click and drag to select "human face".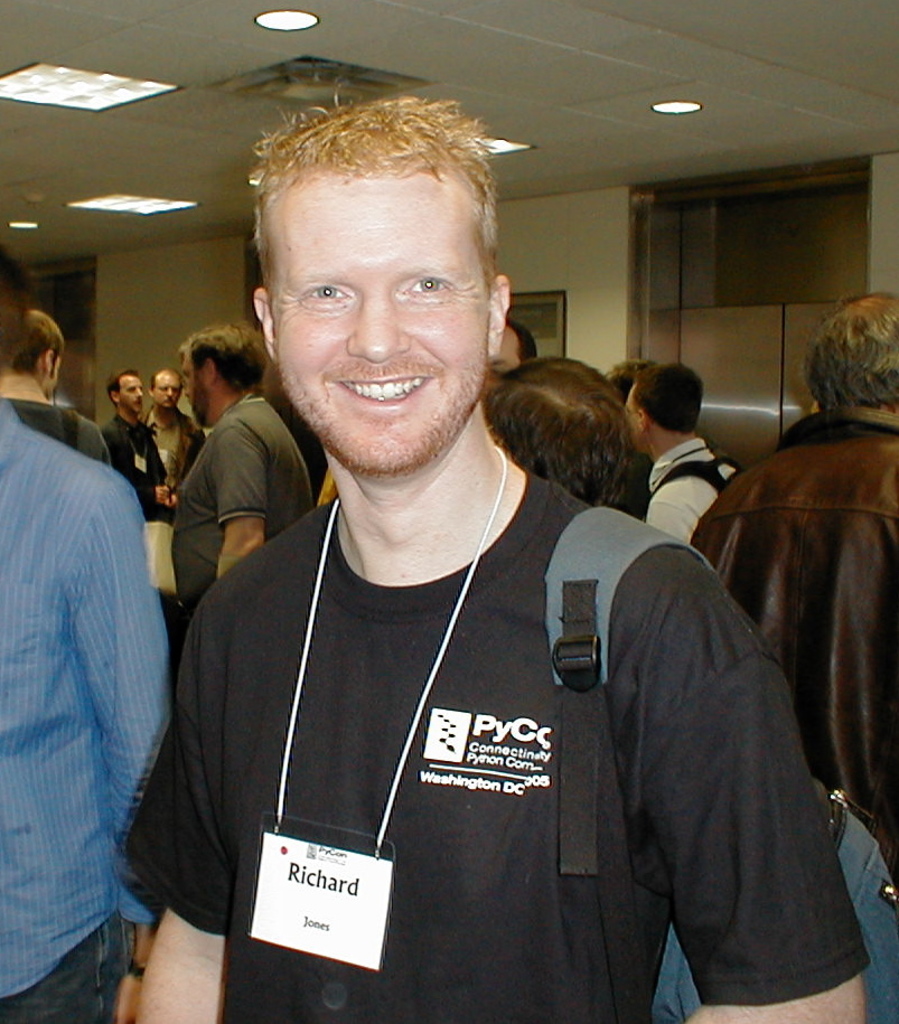
Selection: <bbox>158, 377, 169, 404</bbox>.
